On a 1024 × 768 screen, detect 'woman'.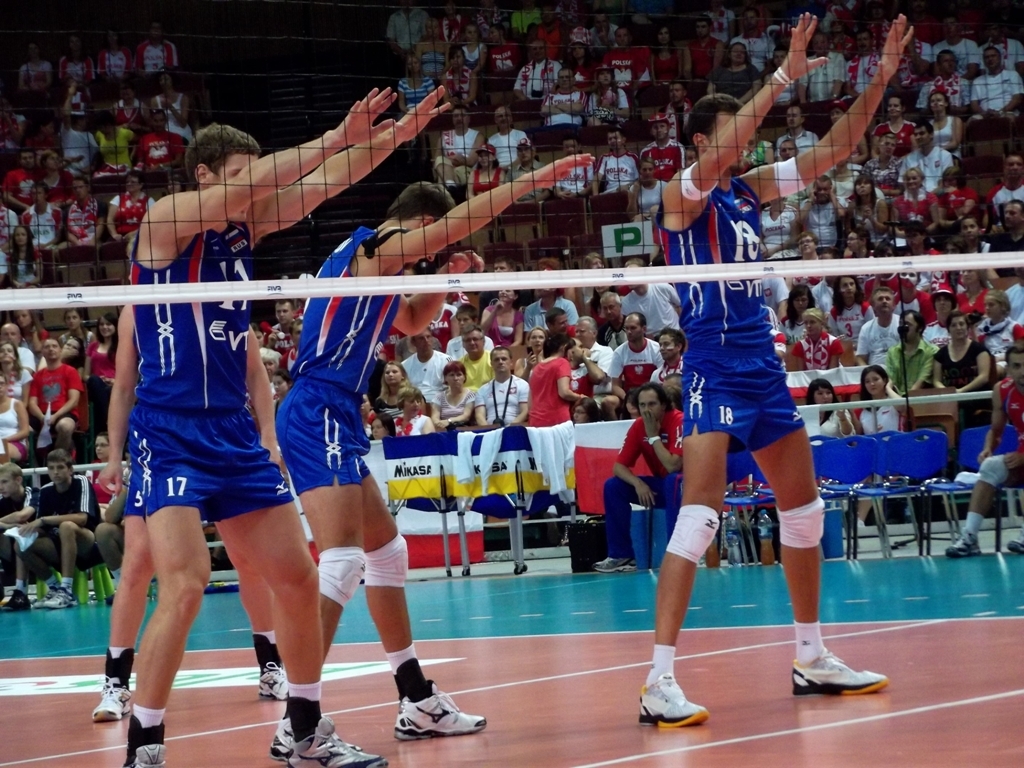
region(60, 313, 93, 365).
